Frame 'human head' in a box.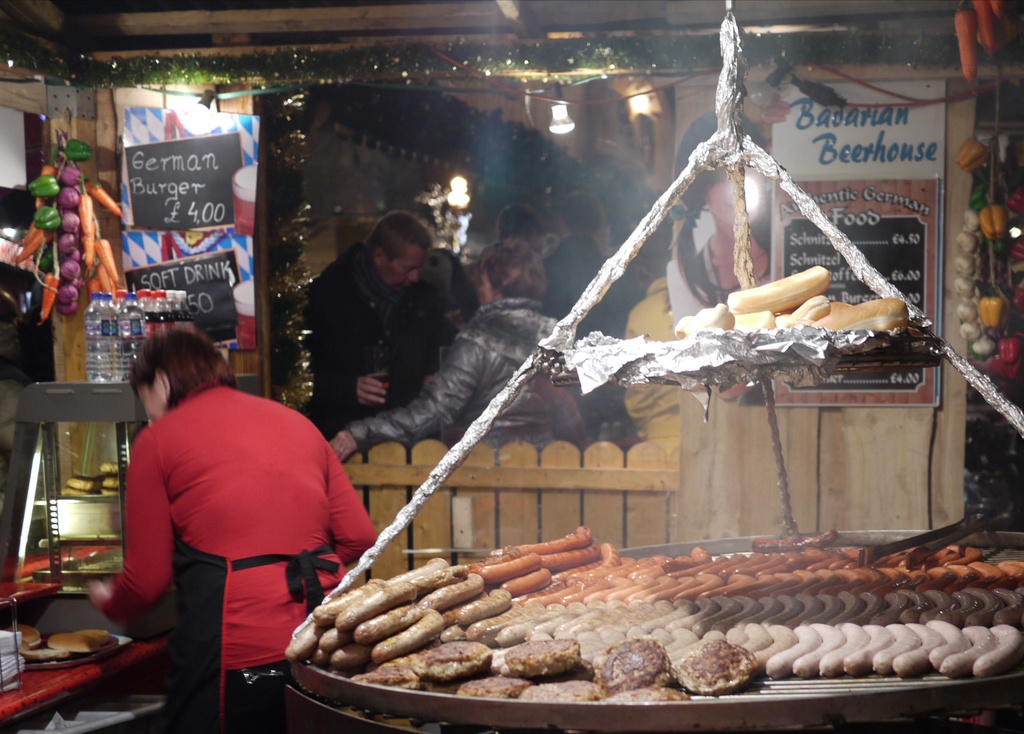
locate(477, 235, 548, 305).
